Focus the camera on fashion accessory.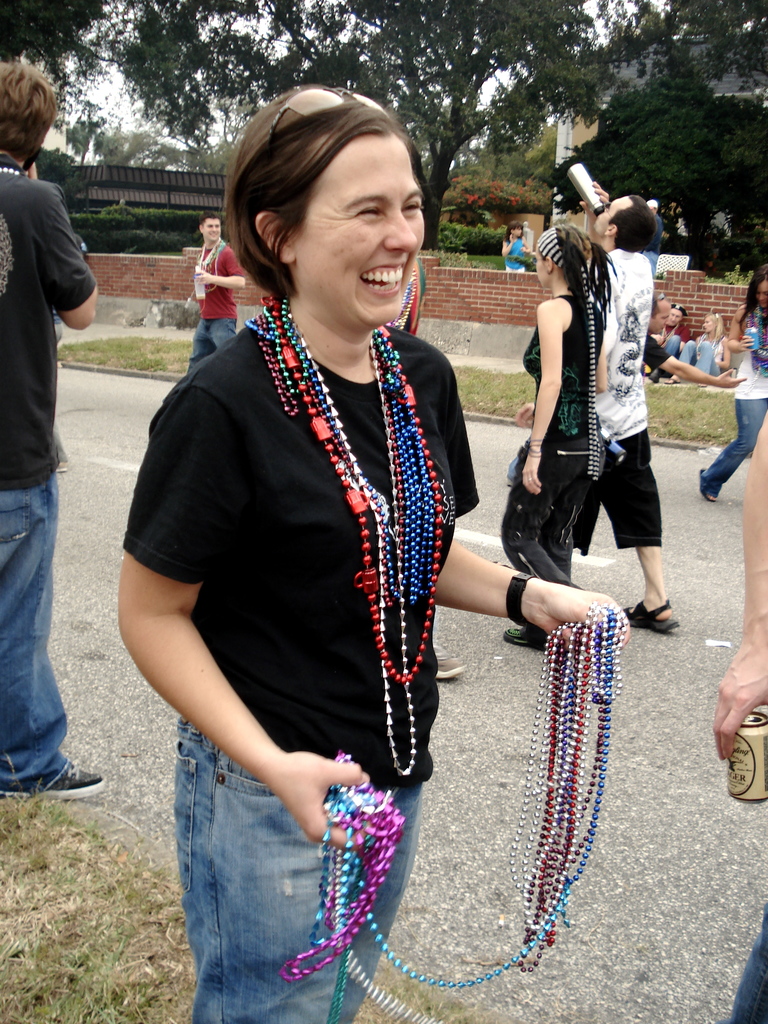
Focus region: {"left": 532, "top": 228, "right": 600, "bottom": 483}.
